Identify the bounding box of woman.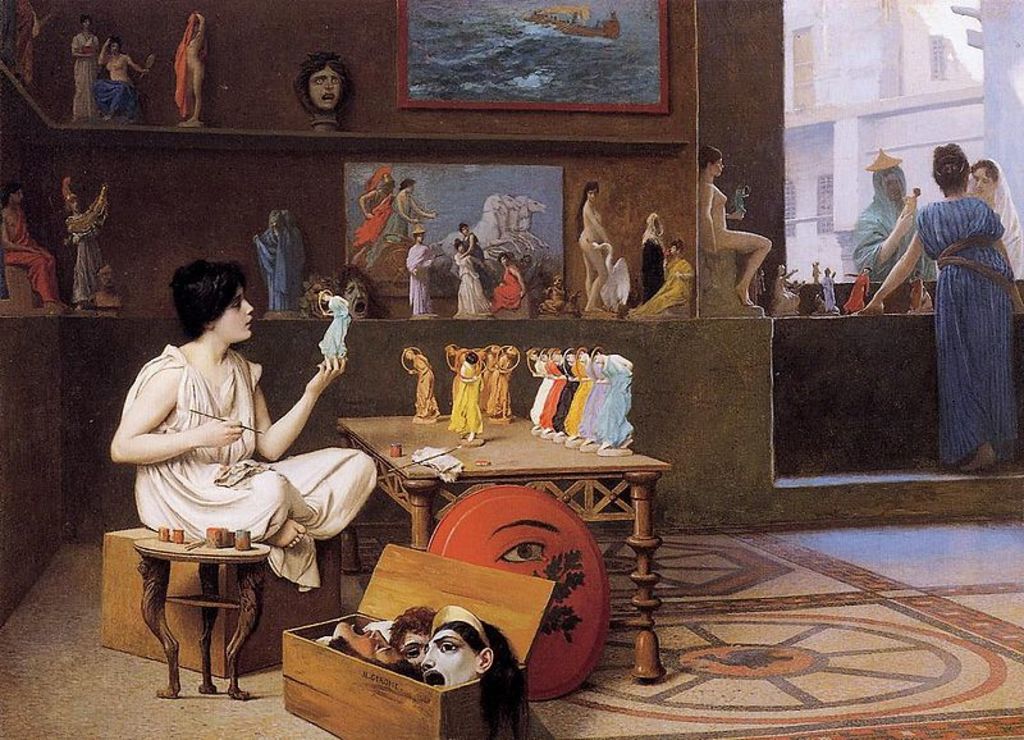
crop(576, 186, 611, 314).
